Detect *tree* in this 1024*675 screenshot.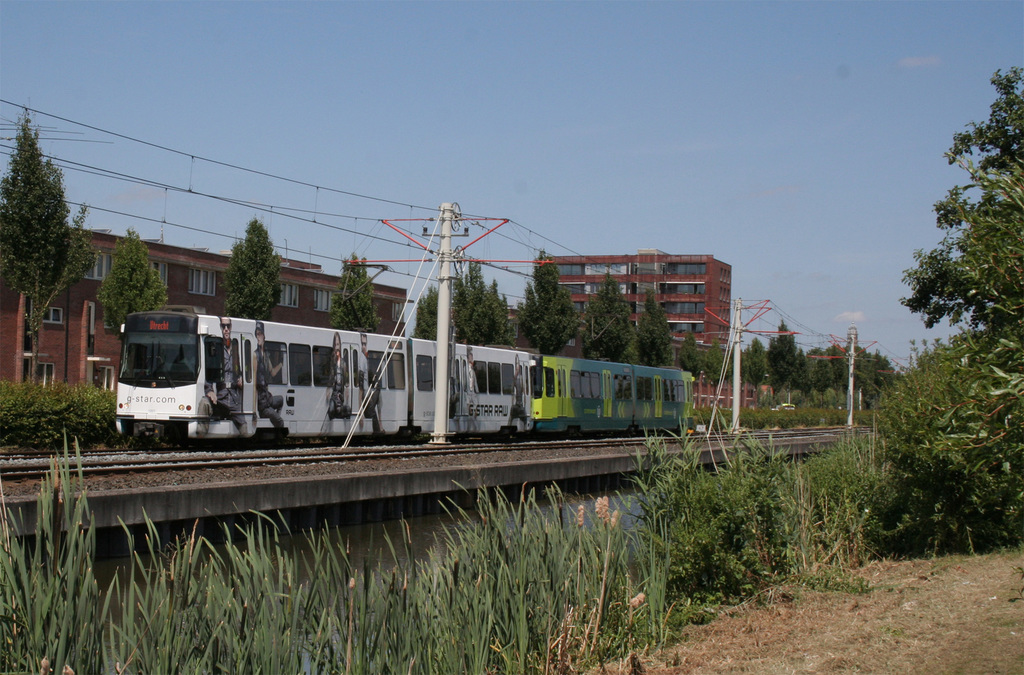
Detection: box=[884, 336, 1015, 541].
